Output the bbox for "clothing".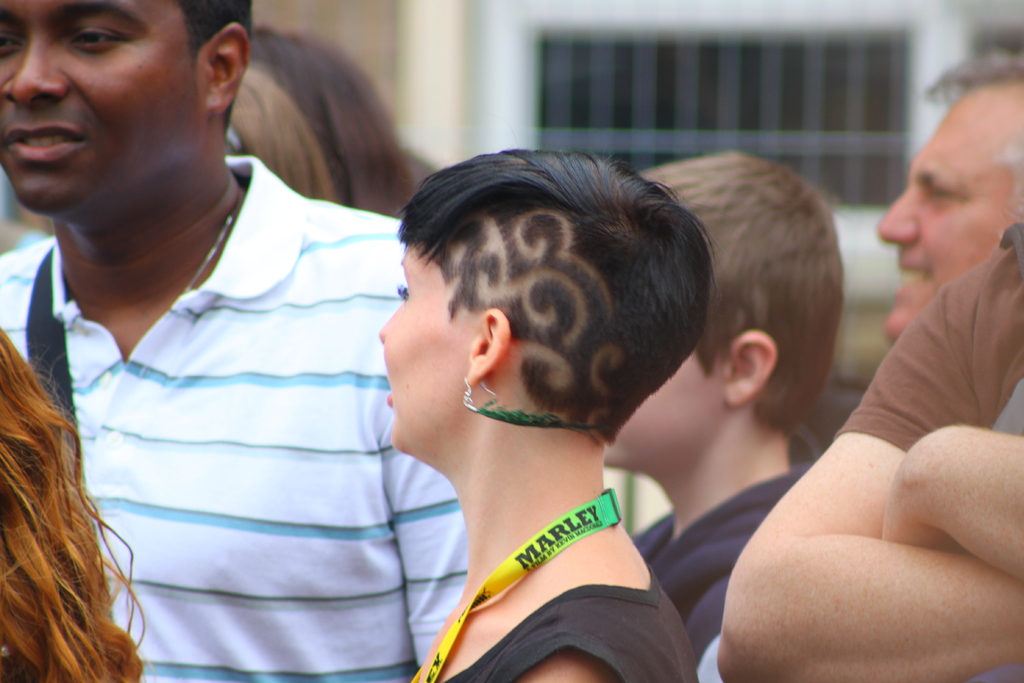
[left=840, top=220, right=1022, bottom=459].
